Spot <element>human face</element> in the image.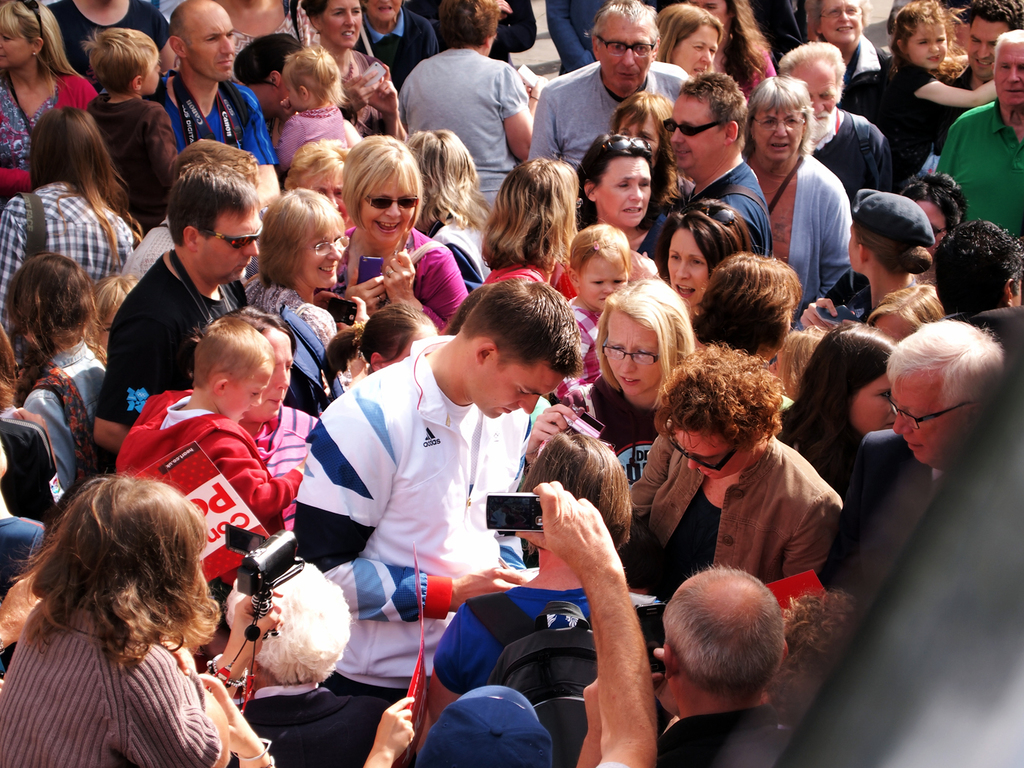
<element>human face</element> found at [971,19,1007,78].
